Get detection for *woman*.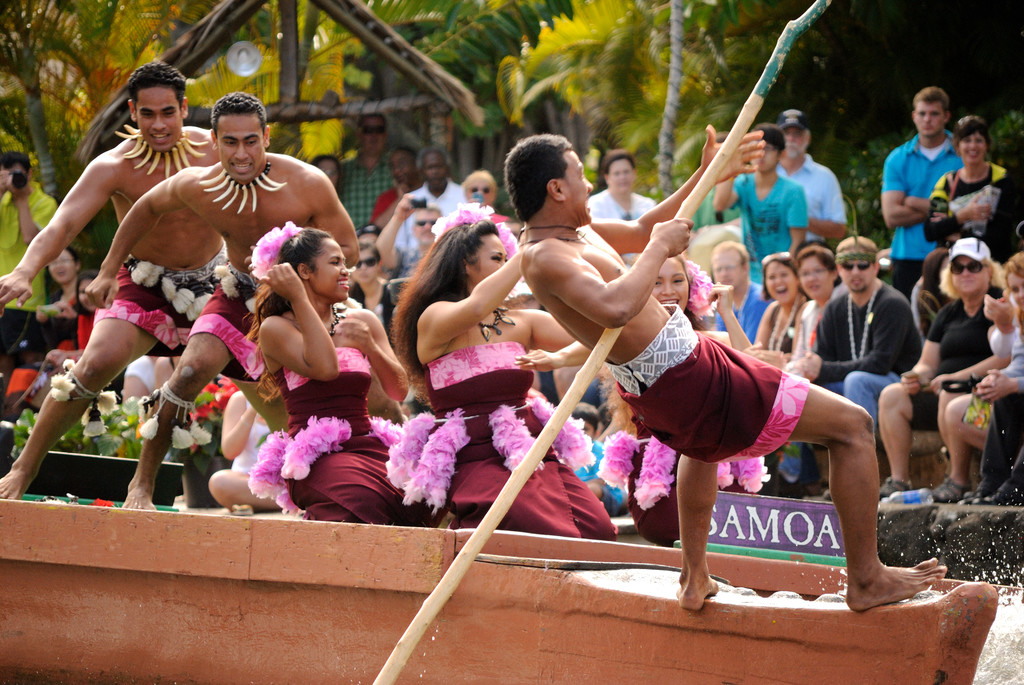
Detection: (left=956, top=248, right=1023, bottom=507).
